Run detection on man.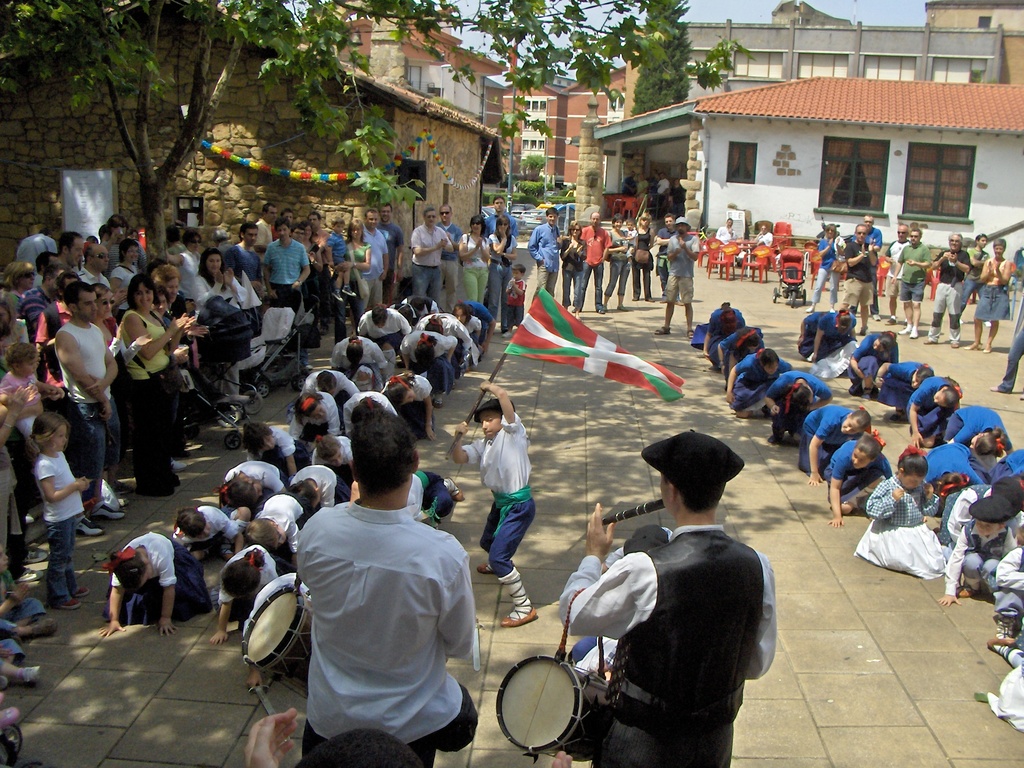
Result: x1=657, y1=214, x2=703, y2=338.
